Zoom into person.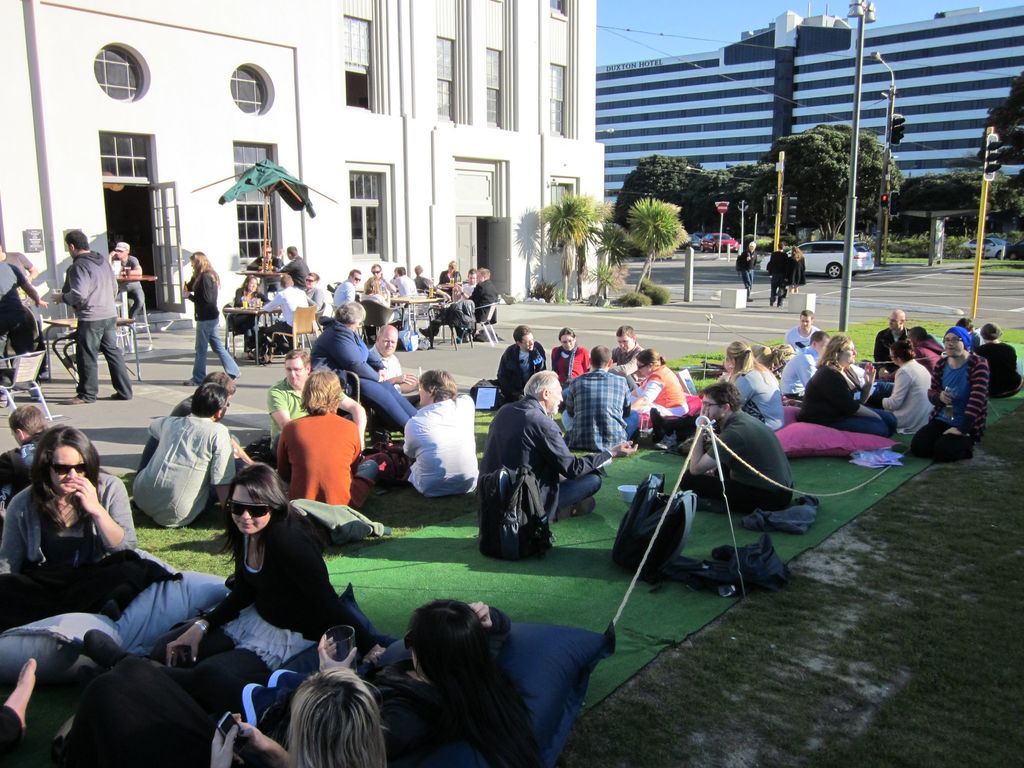
Zoom target: [678,381,796,519].
